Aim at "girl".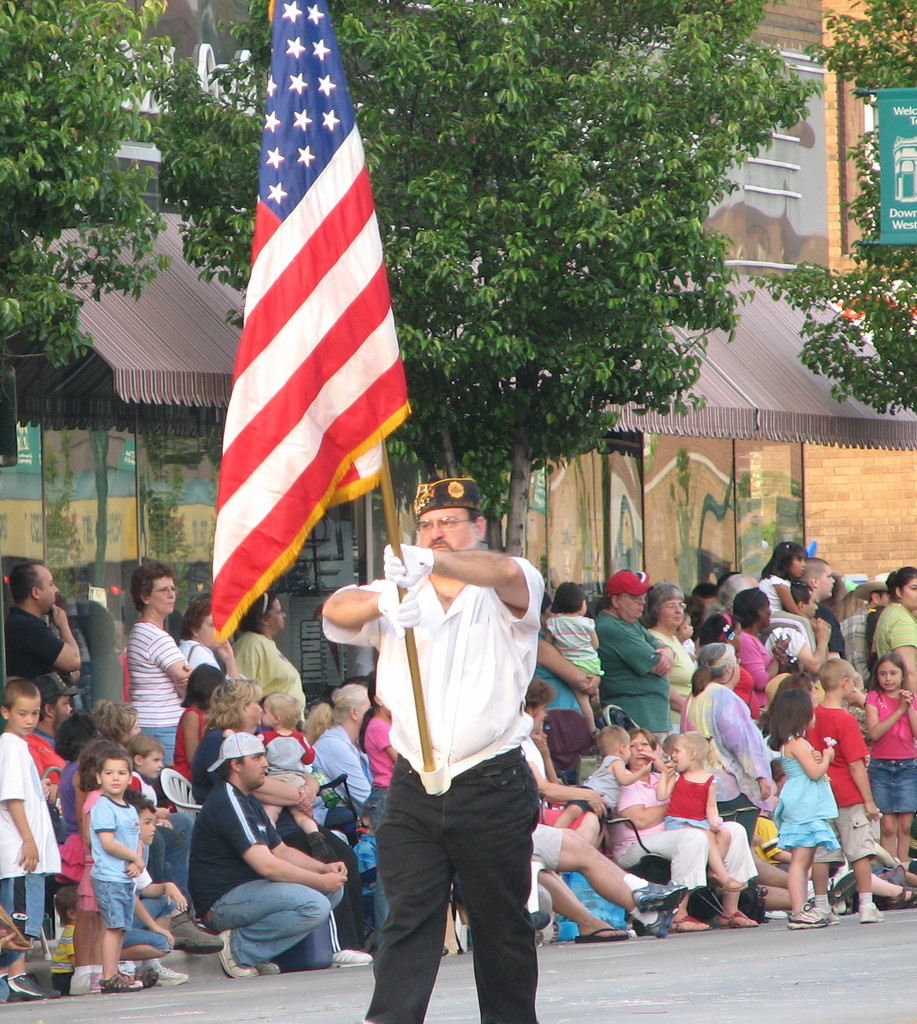
Aimed at select_region(53, 710, 104, 878).
